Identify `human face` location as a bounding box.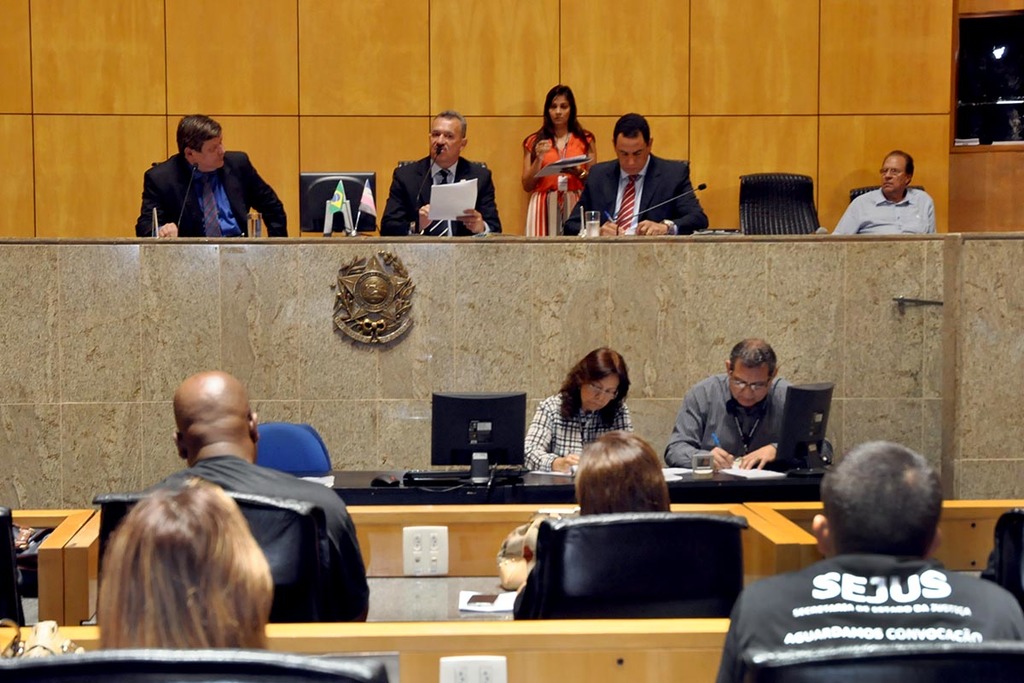
547, 95, 567, 129.
